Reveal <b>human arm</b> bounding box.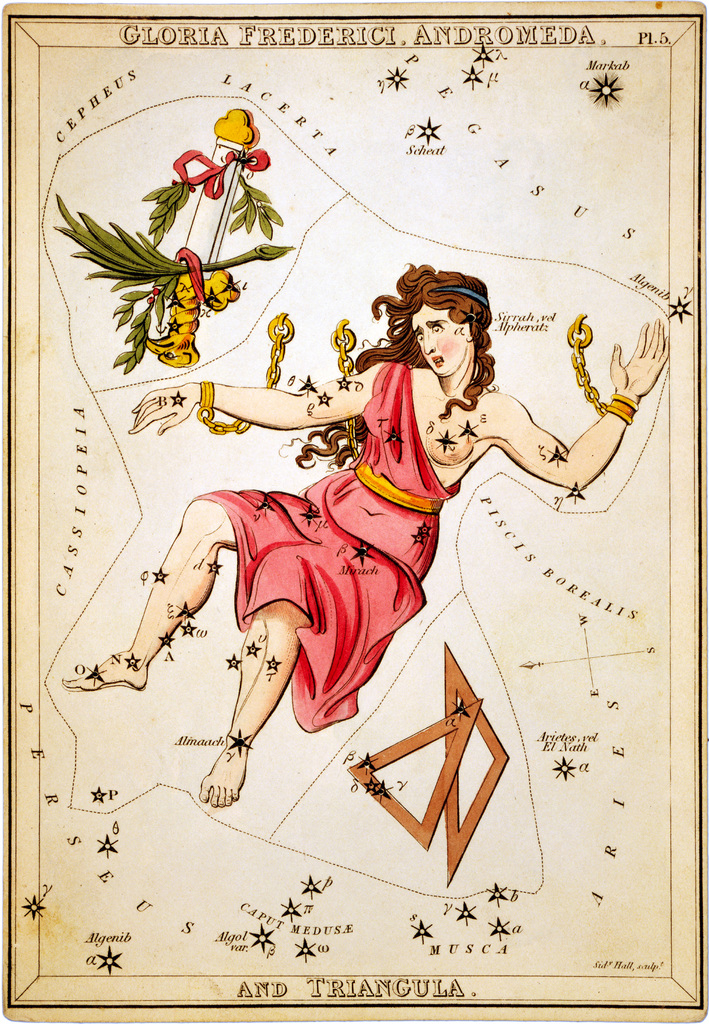
Revealed: bbox=(485, 339, 645, 515).
